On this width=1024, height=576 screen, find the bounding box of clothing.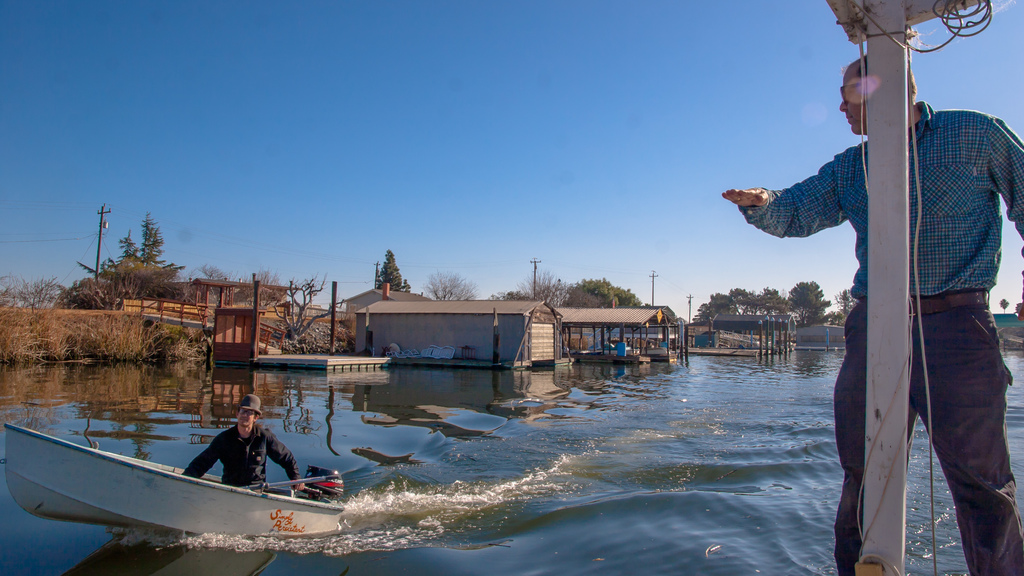
Bounding box: {"left": 771, "top": 62, "right": 1007, "bottom": 543}.
